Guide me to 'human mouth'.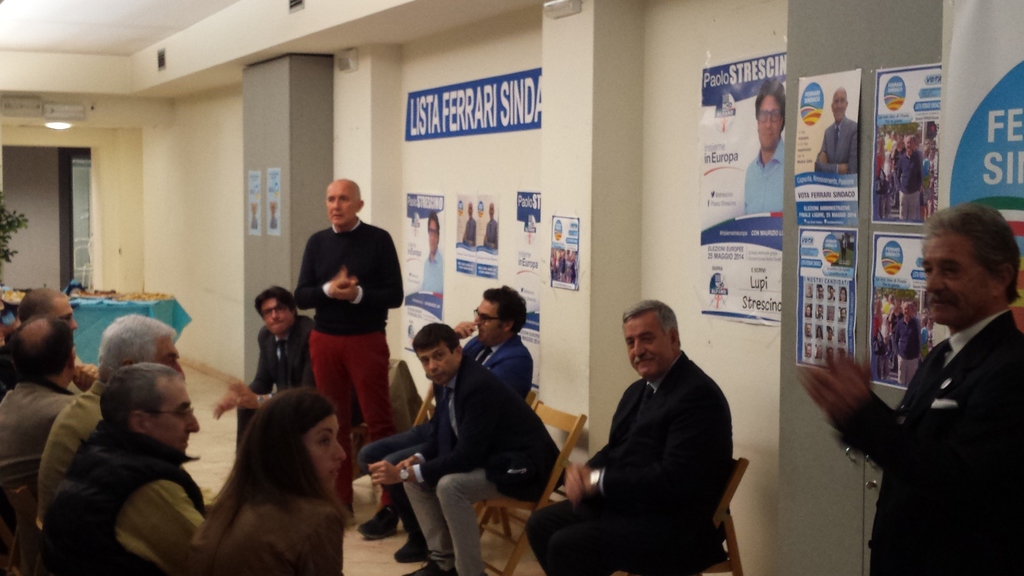
Guidance: 330,216,345,223.
